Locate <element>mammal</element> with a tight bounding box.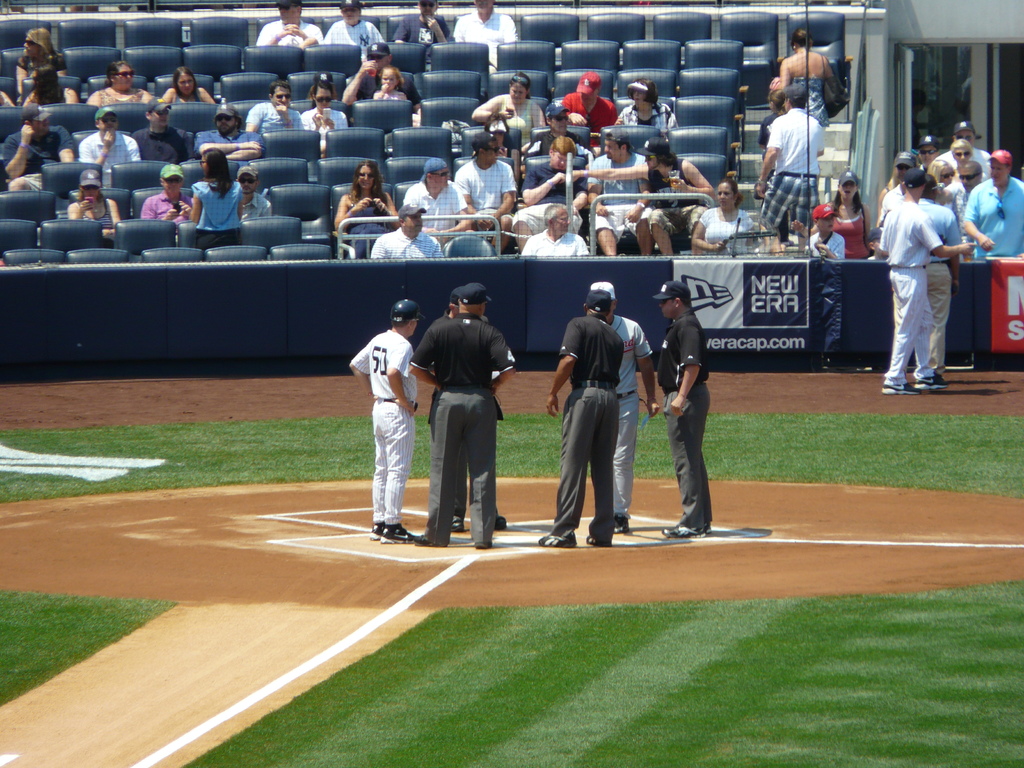
[x1=951, y1=120, x2=991, y2=180].
